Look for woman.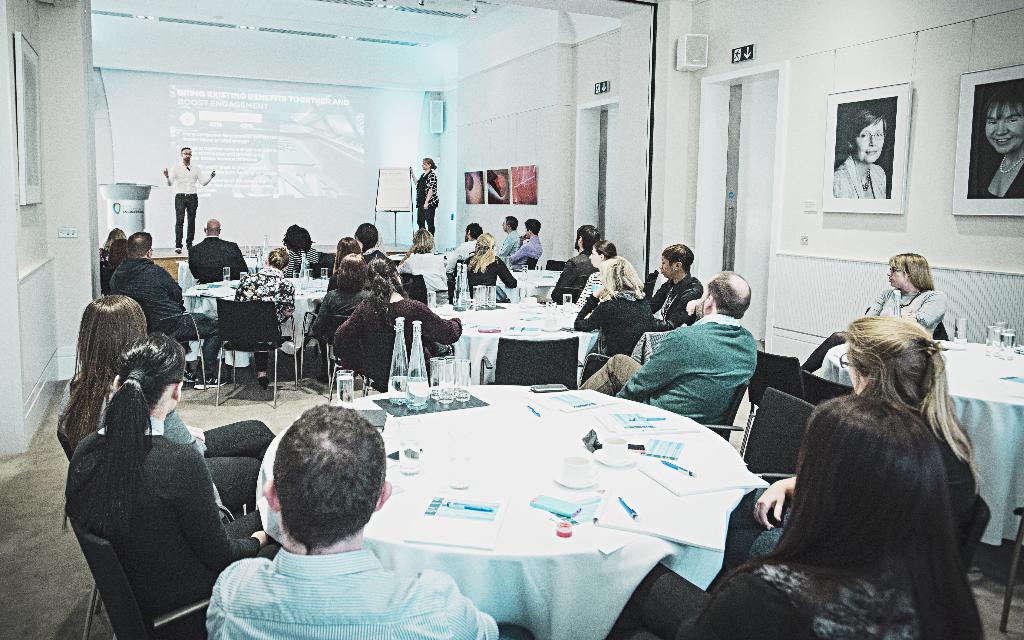
Found: BBox(98, 237, 124, 290).
